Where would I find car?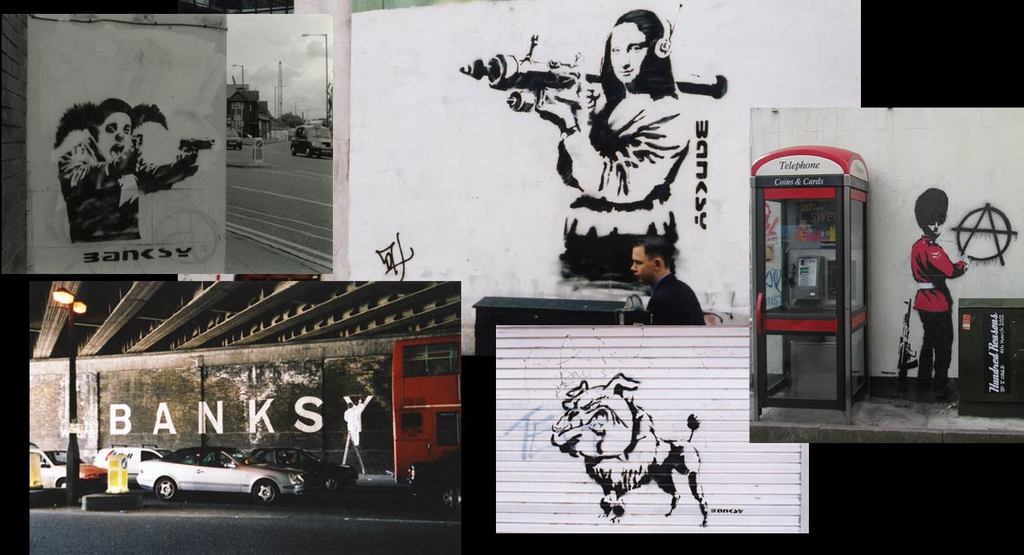
At {"x1": 29, "y1": 445, "x2": 96, "y2": 486}.
